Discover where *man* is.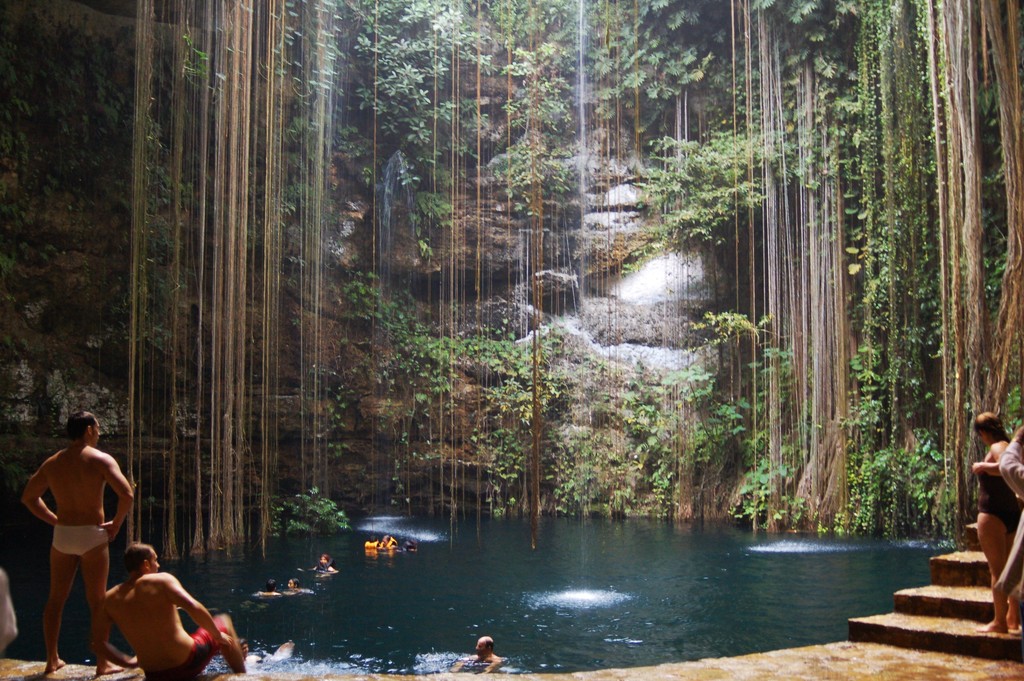
Discovered at bbox=[10, 404, 143, 678].
